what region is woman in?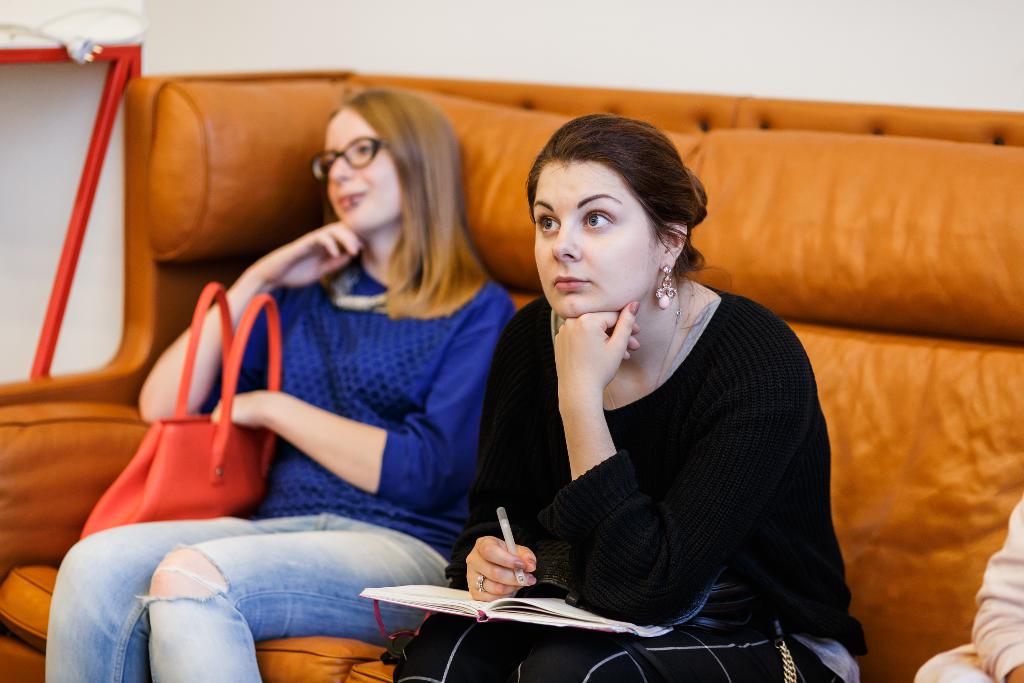
[42,94,518,682].
